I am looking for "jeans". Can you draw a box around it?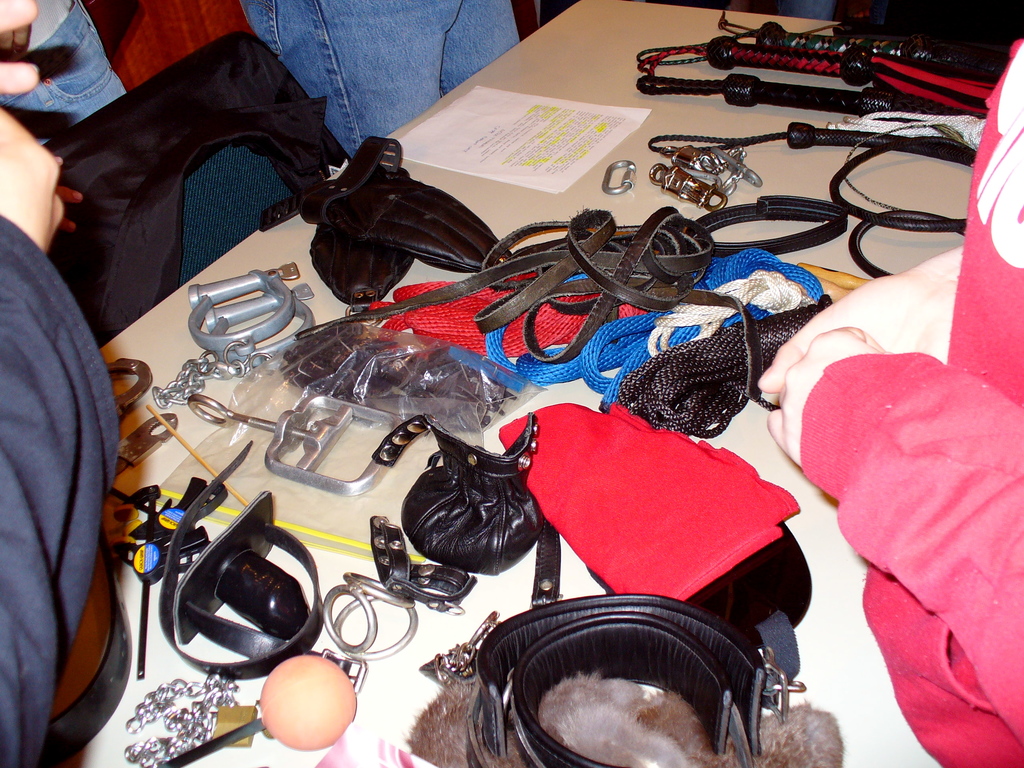
Sure, the bounding box is bbox(248, 0, 530, 157).
